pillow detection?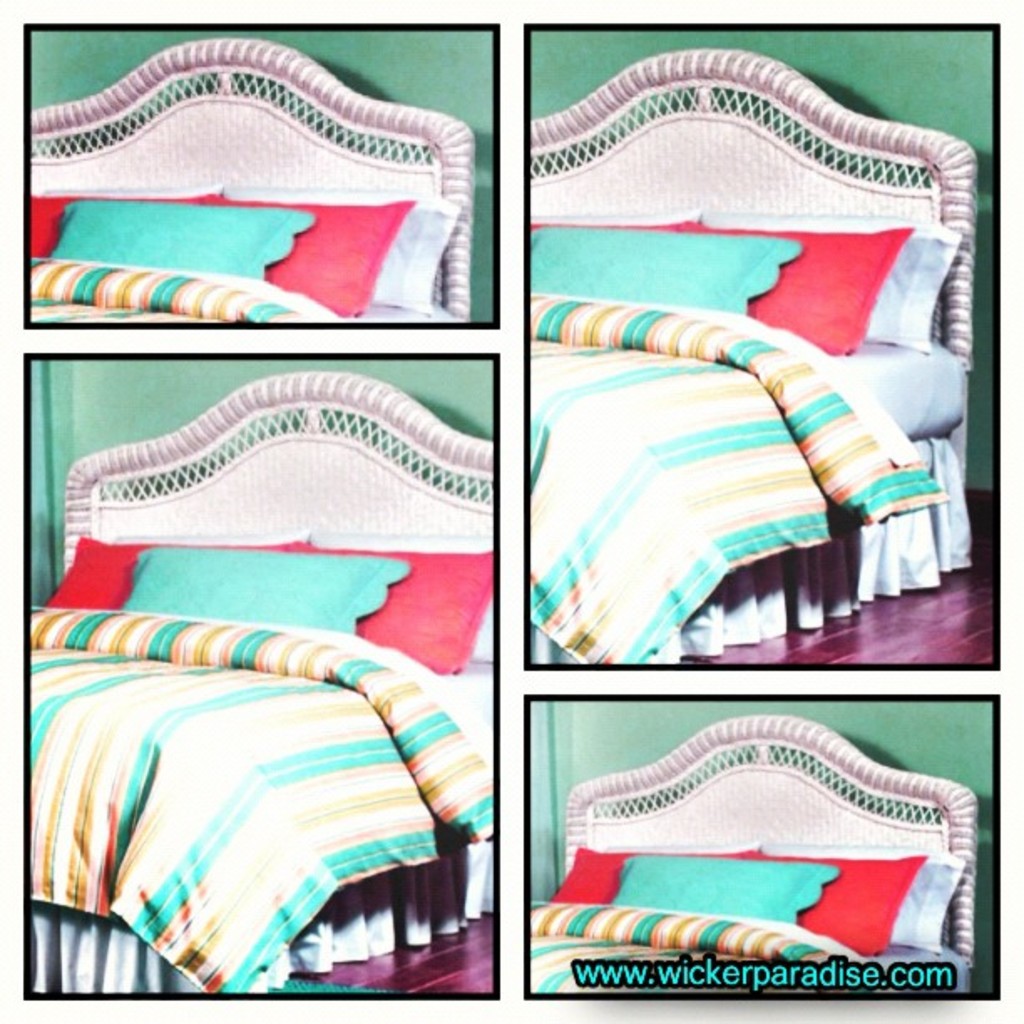
Rect(540, 204, 721, 241)
